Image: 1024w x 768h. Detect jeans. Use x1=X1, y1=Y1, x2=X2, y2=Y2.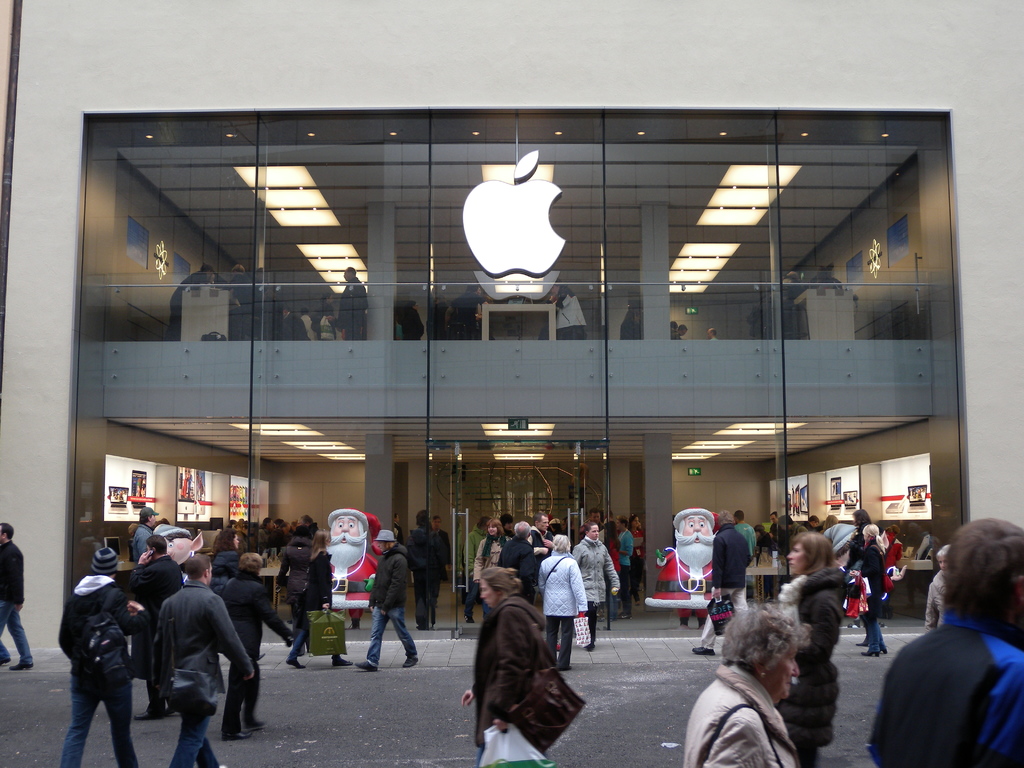
x1=0, y1=602, x2=33, y2=664.
